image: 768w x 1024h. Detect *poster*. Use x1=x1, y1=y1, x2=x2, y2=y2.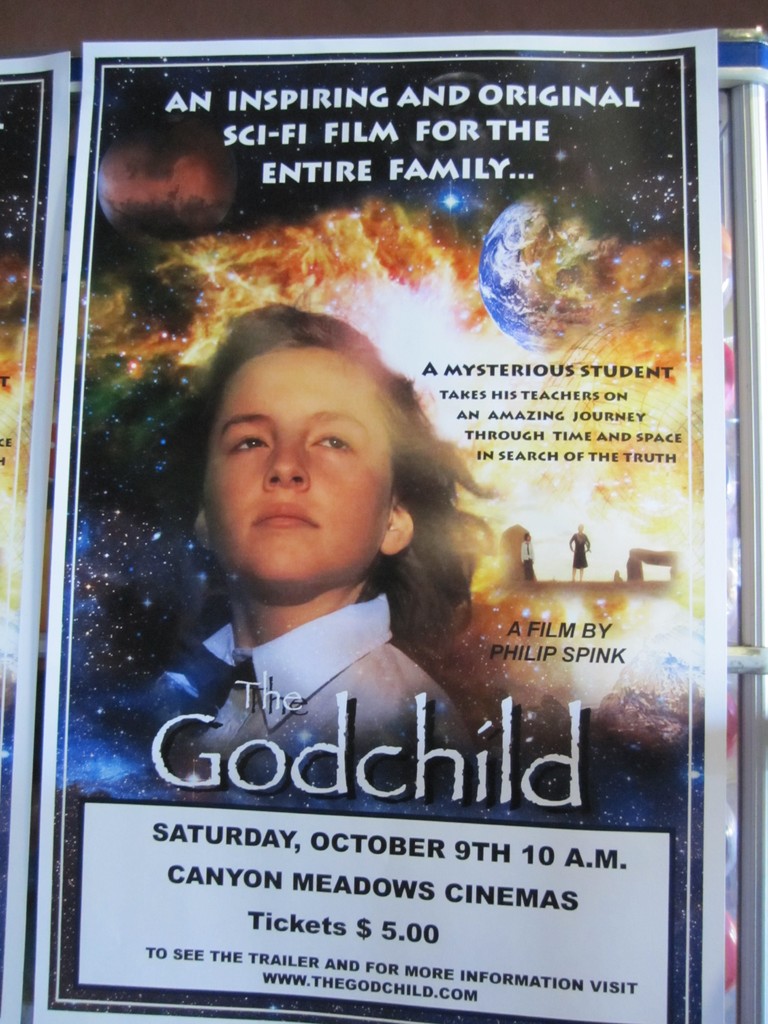
x1=0, y1=47, x2=74, y2=1023.
